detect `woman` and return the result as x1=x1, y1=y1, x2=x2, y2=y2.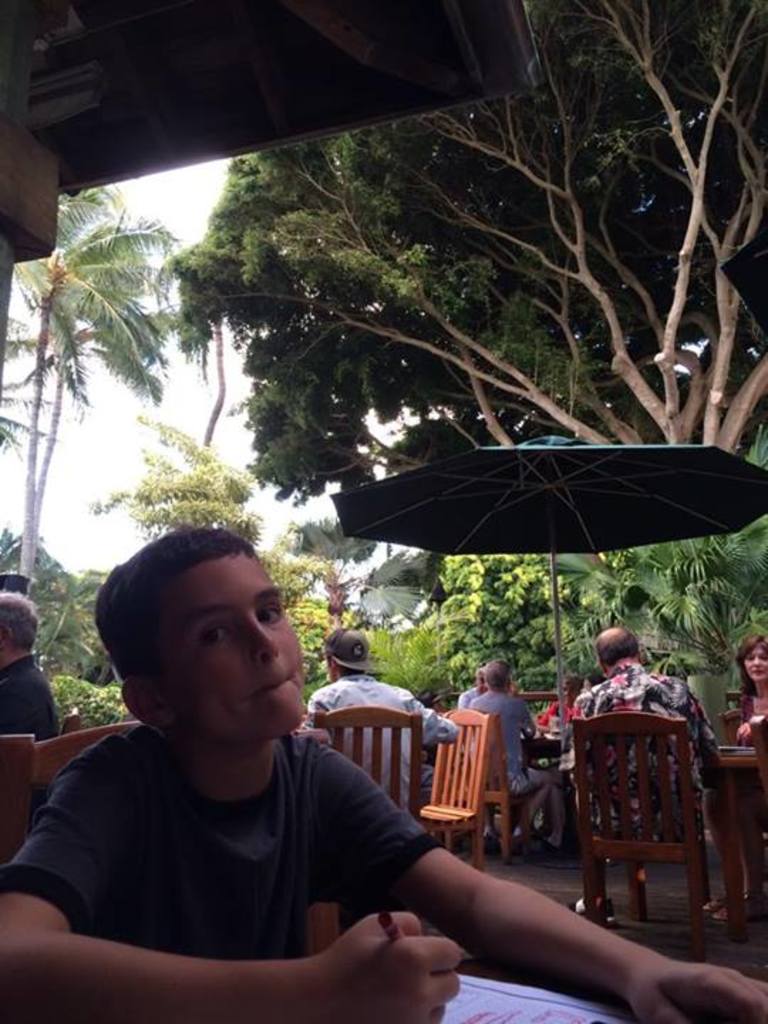
x1=700, y1=633, x2=767, y2=922.
